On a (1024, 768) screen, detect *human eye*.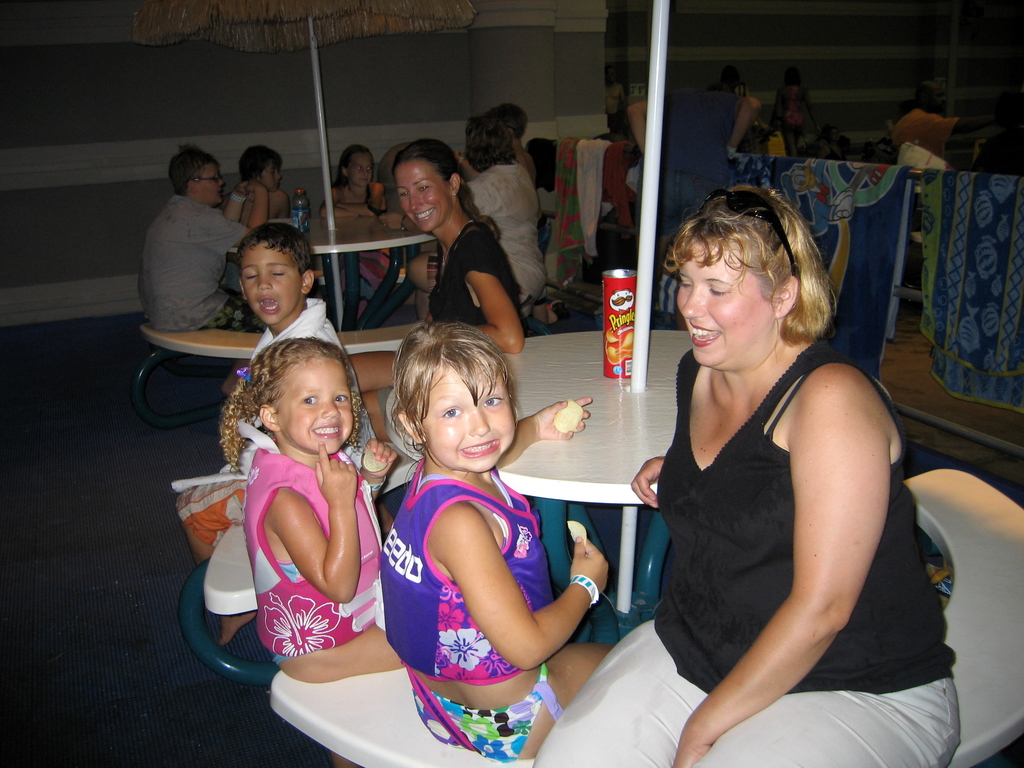
213,175,220,181.
